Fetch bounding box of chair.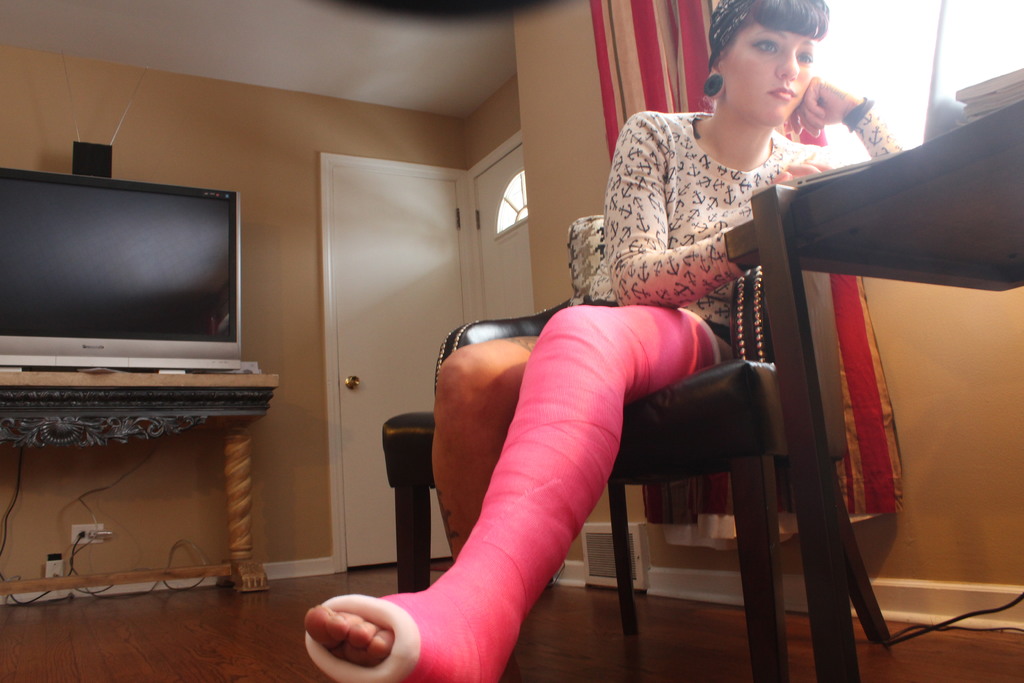
Bbox: bbox=(433, 206, 895, 682).
